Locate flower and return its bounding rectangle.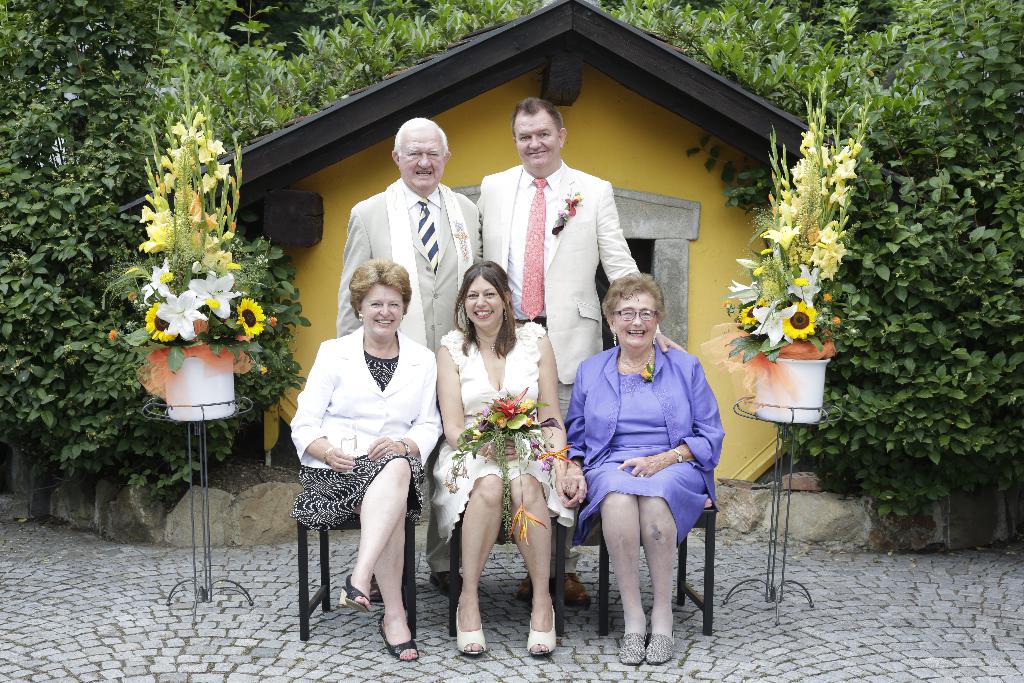
257/364/269/377.
